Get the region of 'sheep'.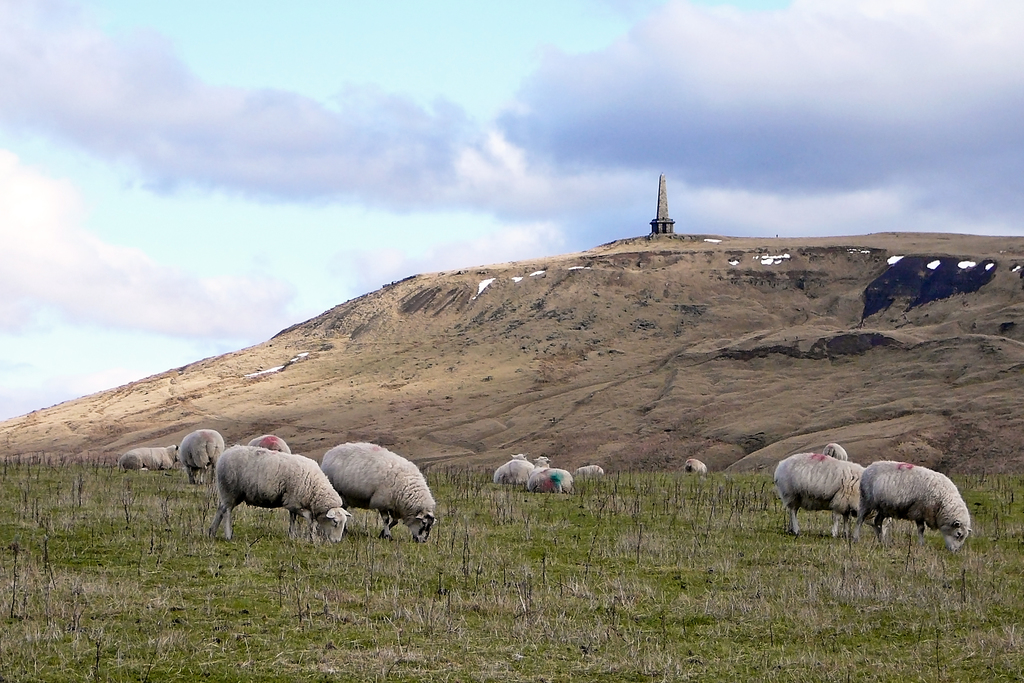
box=[851, 458, 972, 556].
